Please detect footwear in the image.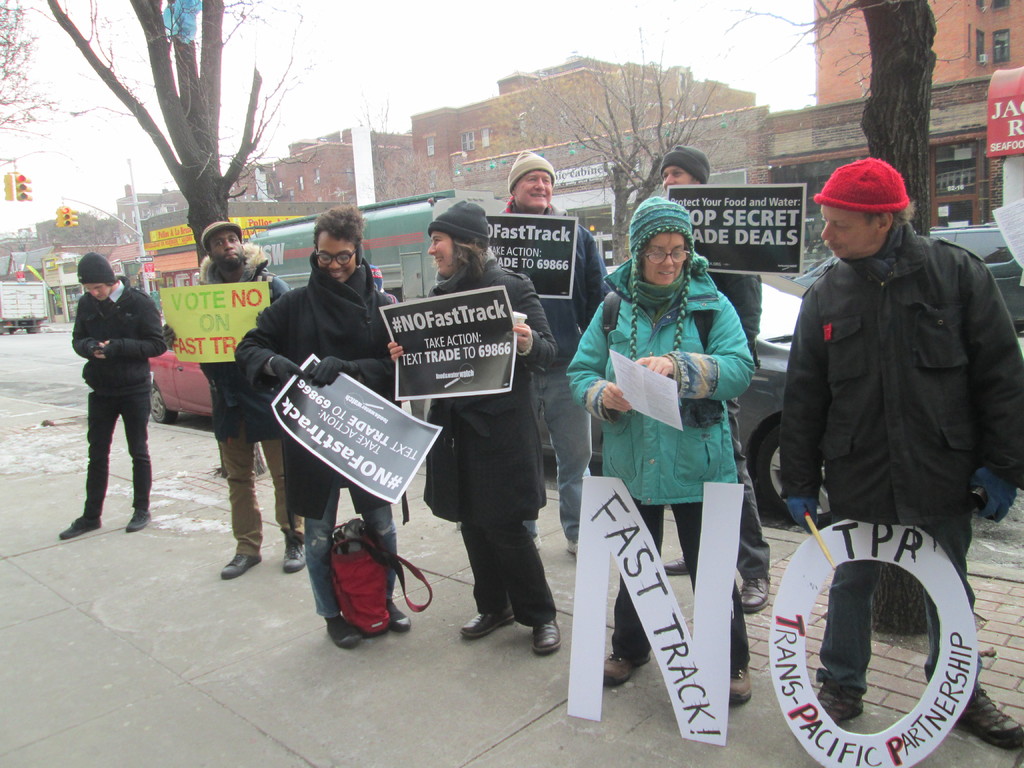
bbox=[731, 664, 752, 706].
